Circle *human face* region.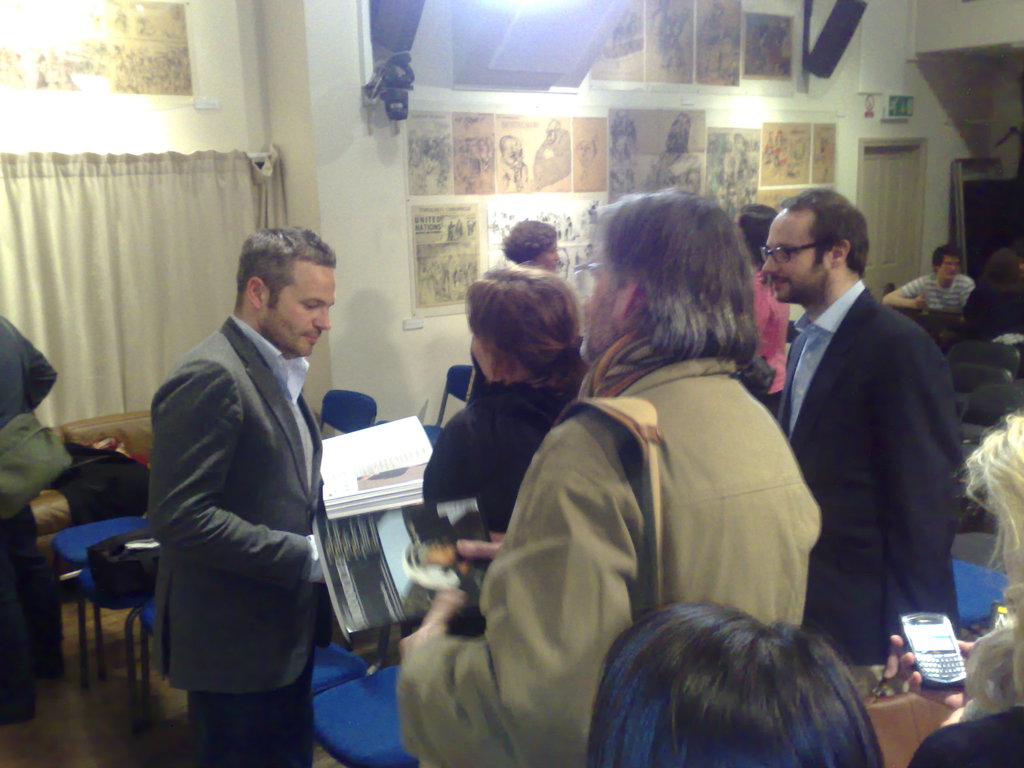
Region: 468/321/497/387.
